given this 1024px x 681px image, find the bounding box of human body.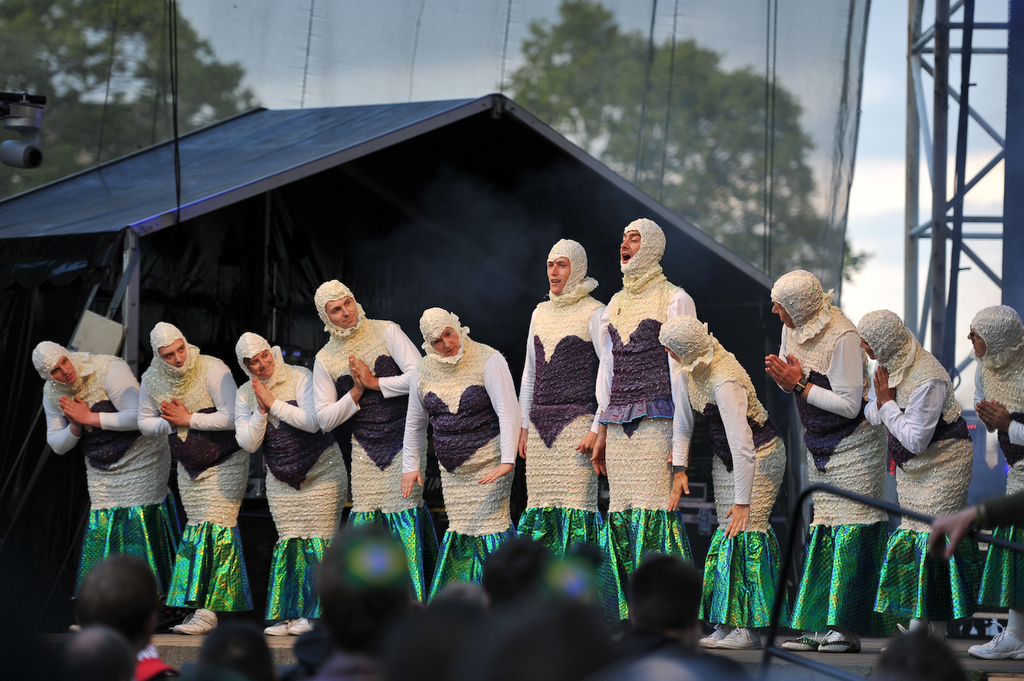
bbox=(606, 271, 700, 627).
